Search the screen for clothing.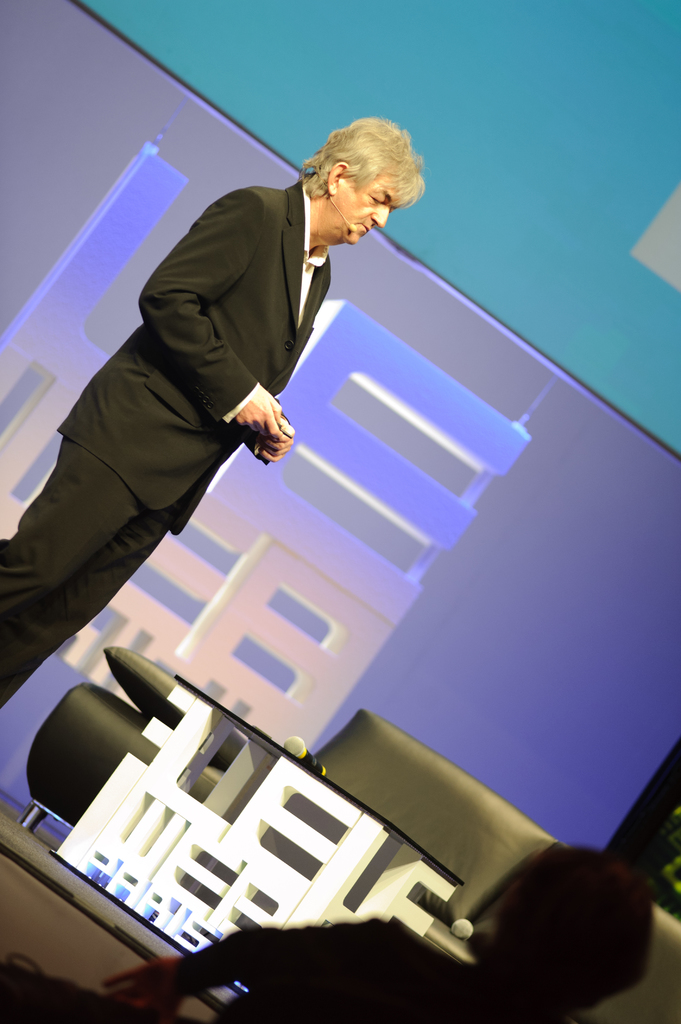
Found at left=42, top=156, right=400, bottom=668.
